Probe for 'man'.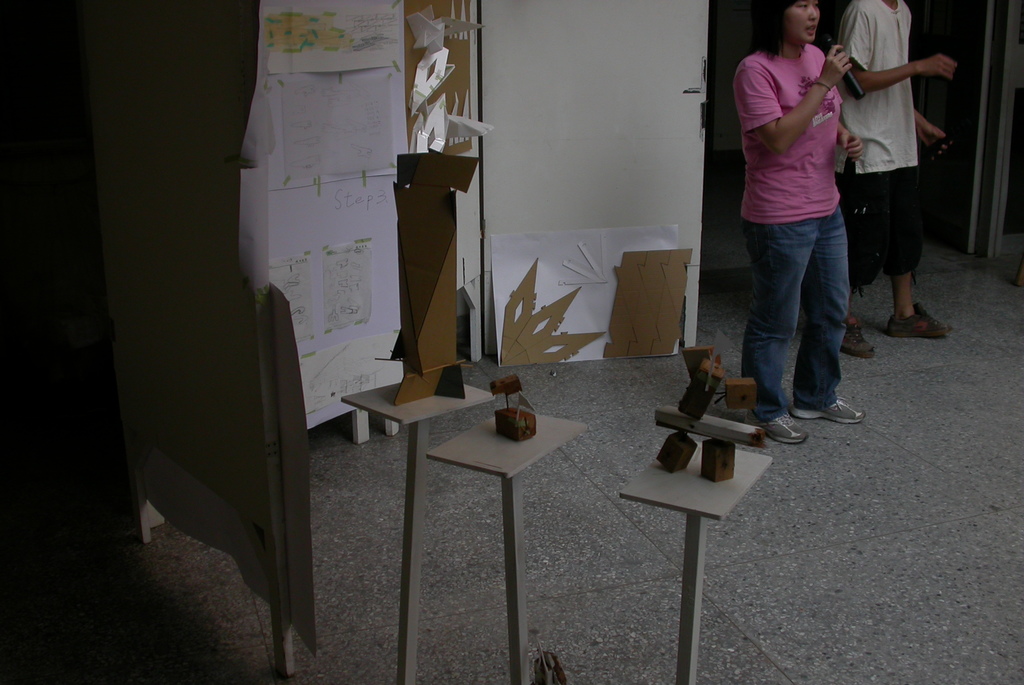
Probe result: bbox=[851, 15, 957, 318].
